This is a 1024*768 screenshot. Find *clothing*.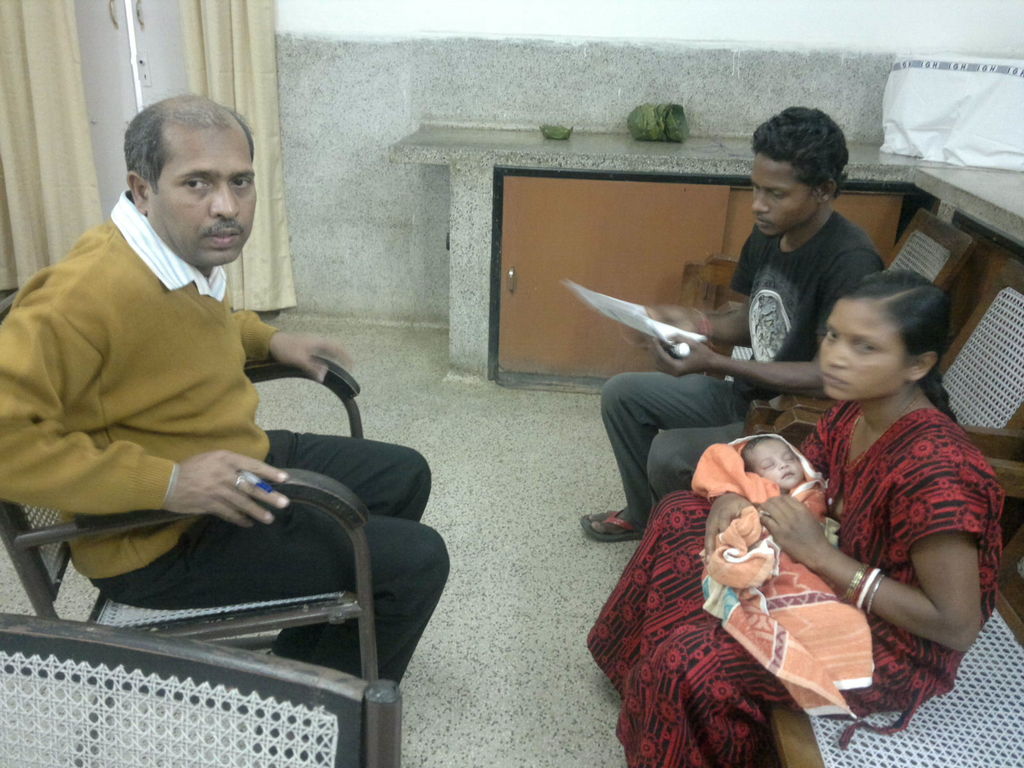
Bounding box: [x1=598, y1=203, x2=888, y2=538].
